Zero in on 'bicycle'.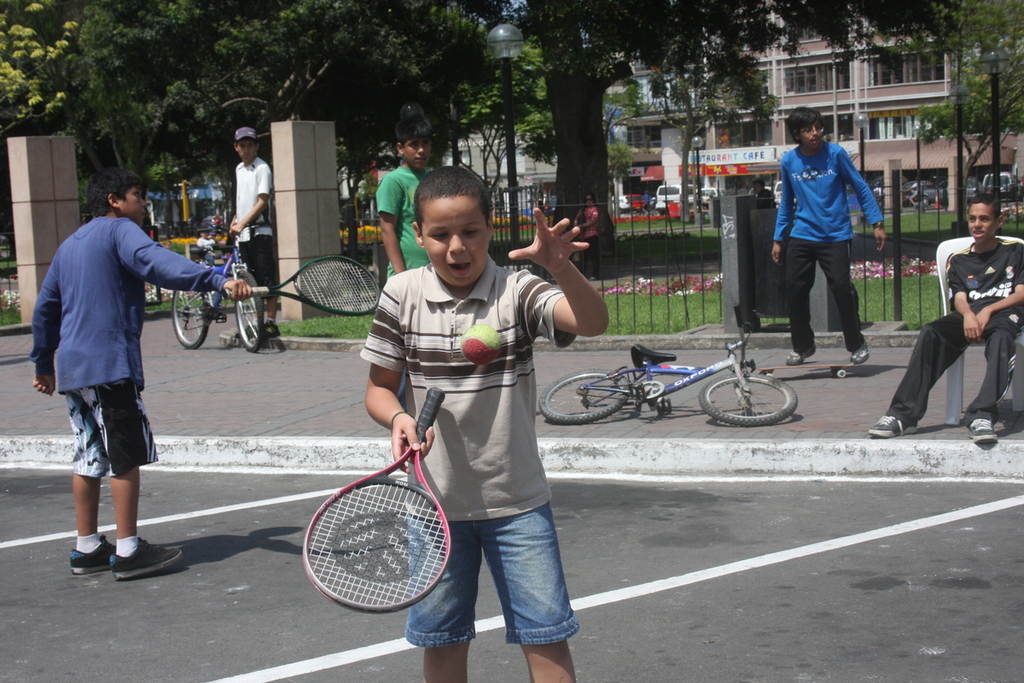
Zeroed in: Rect(171, 222, 269, 353).
